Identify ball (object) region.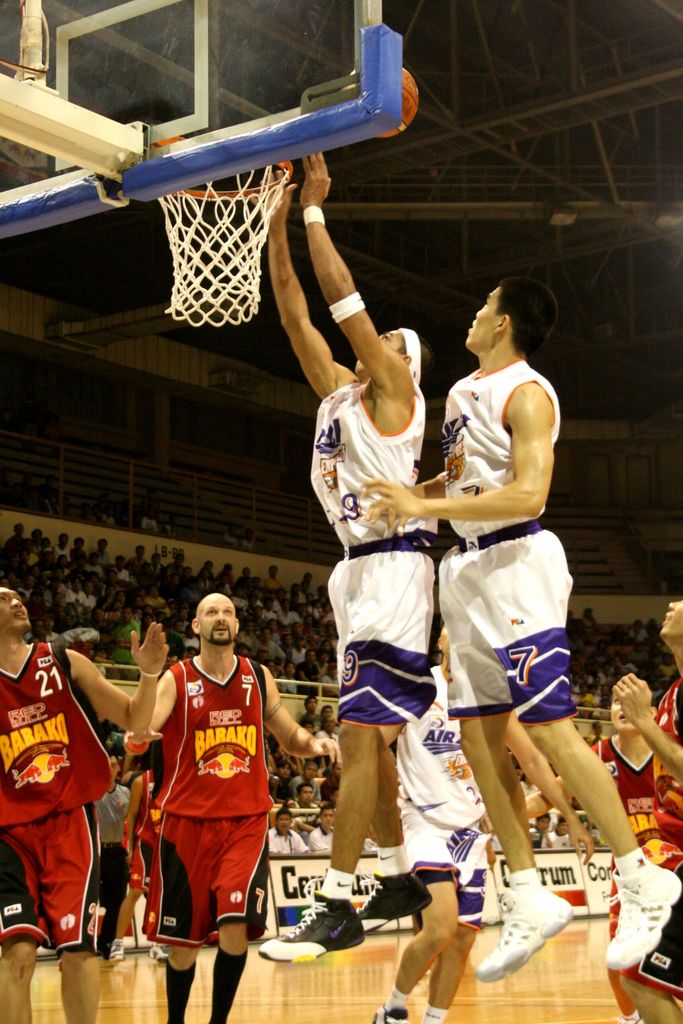
Region: box=[369, 65, 413, 139].
